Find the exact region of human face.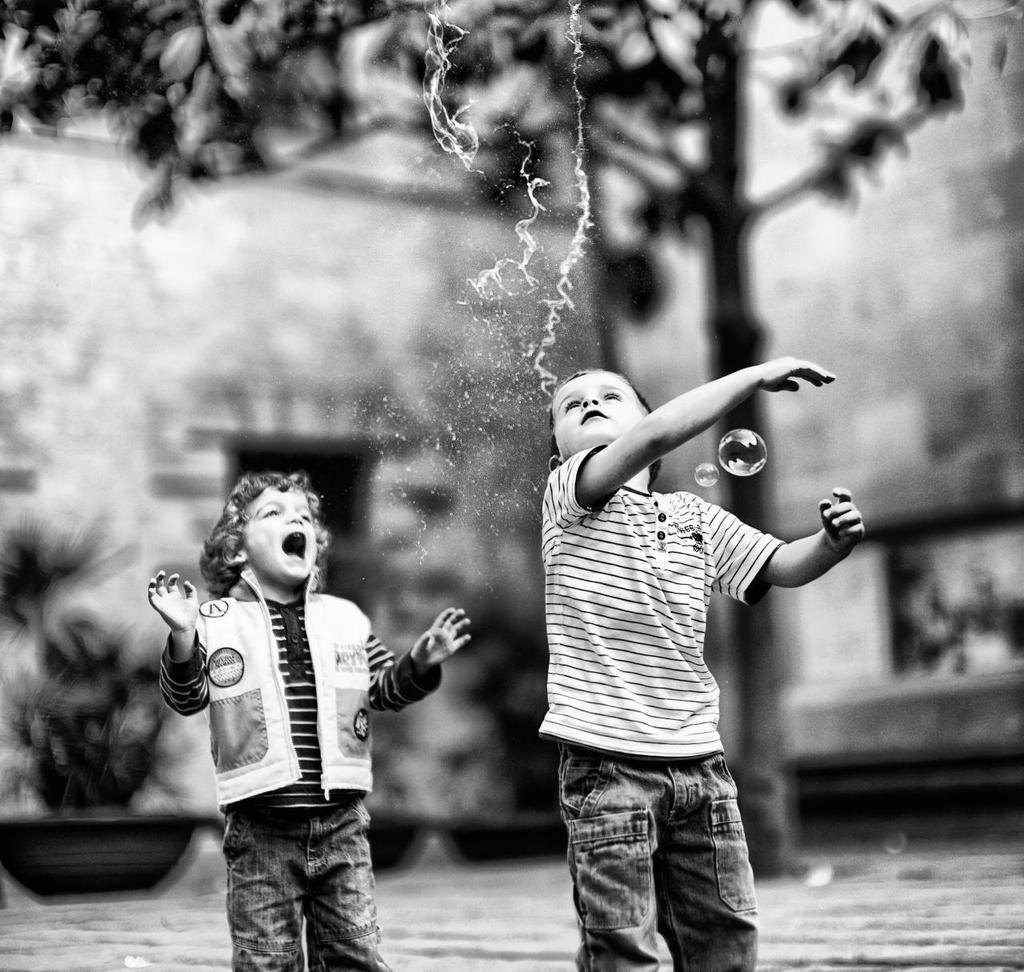
Exact region: <box>548,366,643,446</box>.
